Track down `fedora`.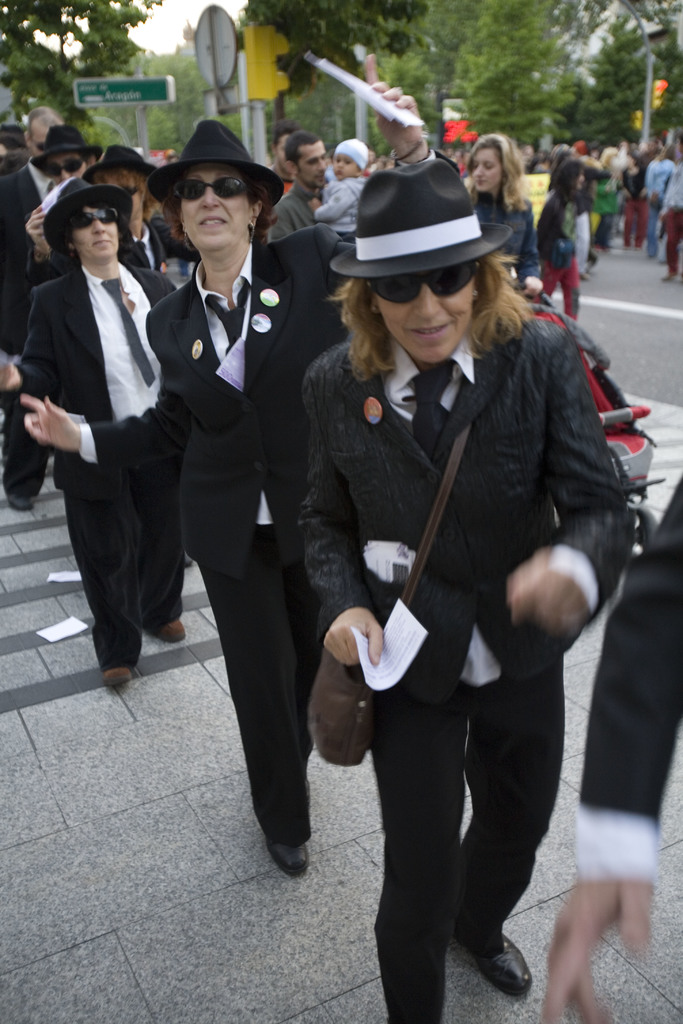
Tracked to pyautogui.locateOnScreen(52, 177, 126, 252).
